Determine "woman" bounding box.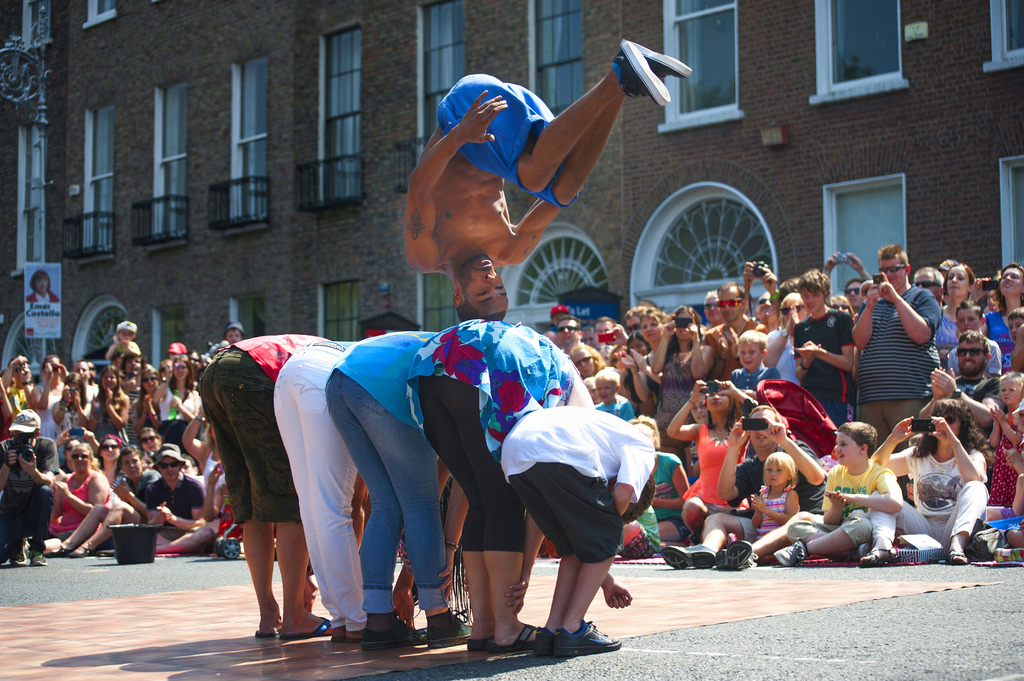
Determined: detection(624, 305, 652, 337).
